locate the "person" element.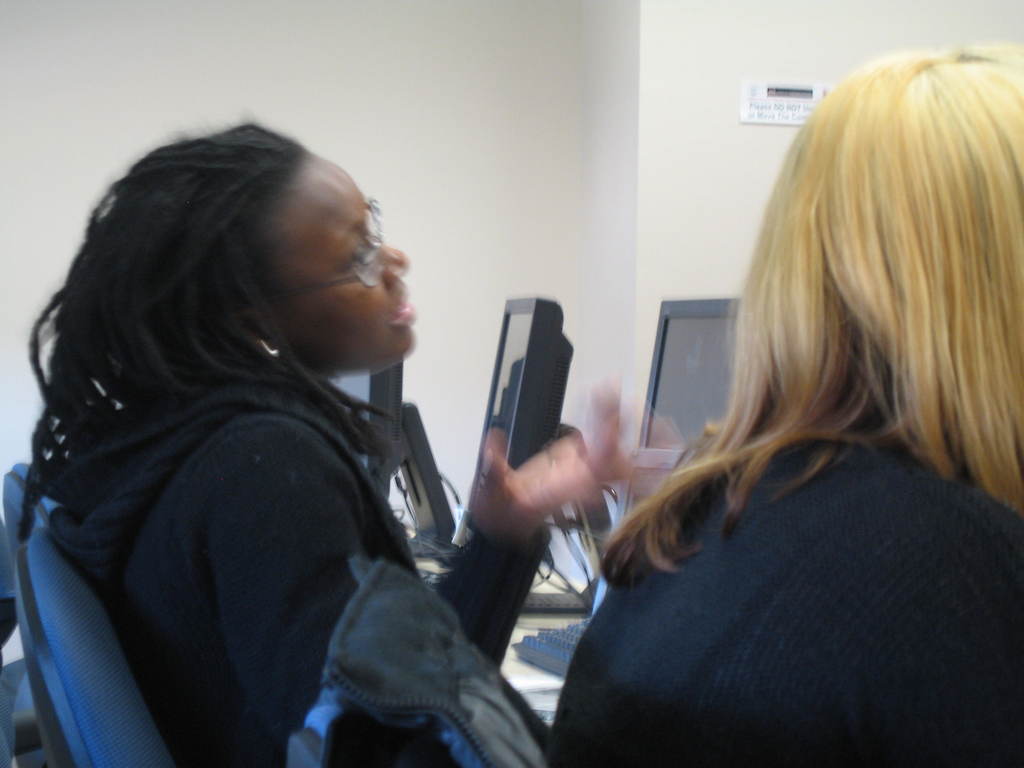
Element bbox: (x1=17, y1=122, x2=630, y2=767).
